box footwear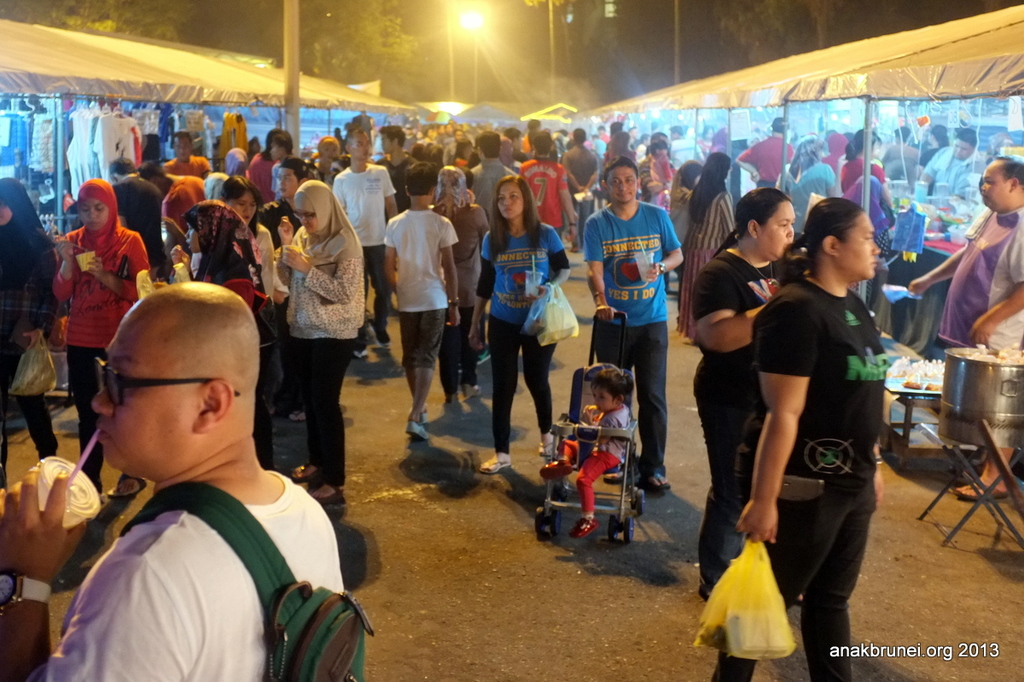
459, 381, 480, 405
